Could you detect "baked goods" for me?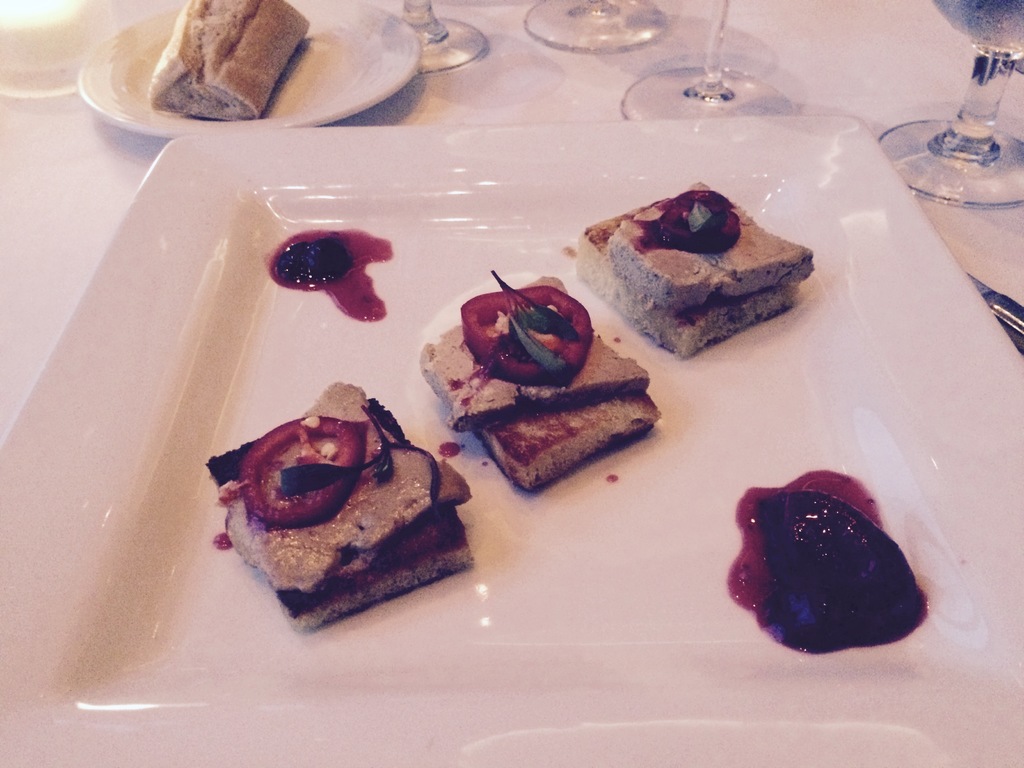
Detection result: [575,177,812,362].
